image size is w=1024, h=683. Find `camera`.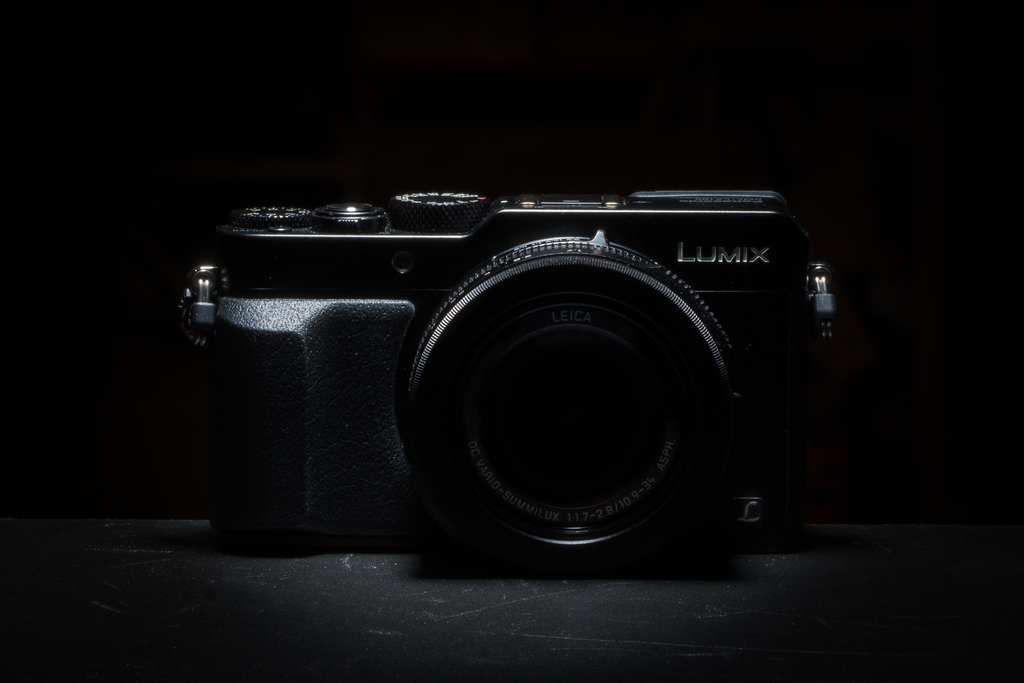
select_region(159, 162, 861, 571).
